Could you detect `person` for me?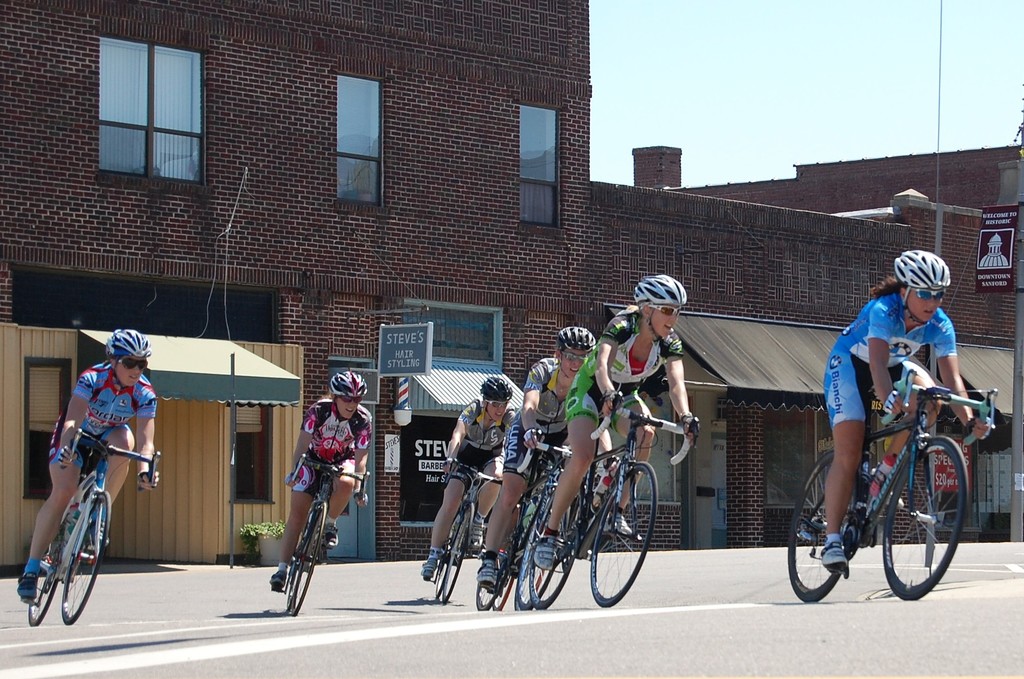
Detection result: <bbox>255, 373, 365, 600</bbox>.
